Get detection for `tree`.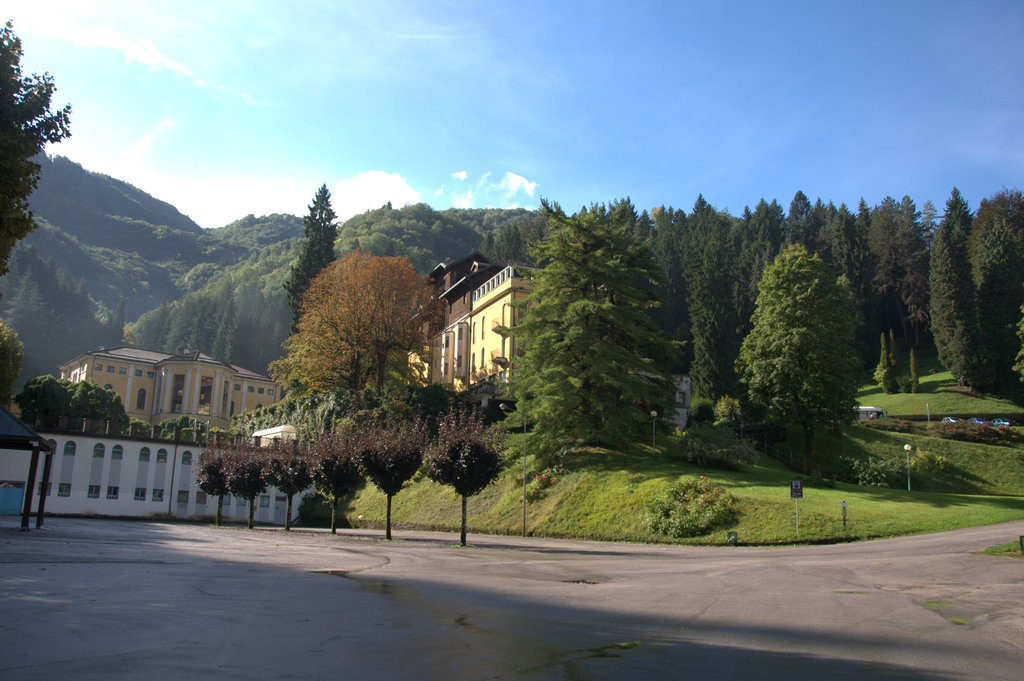
Detection: 350/419/434/538.
